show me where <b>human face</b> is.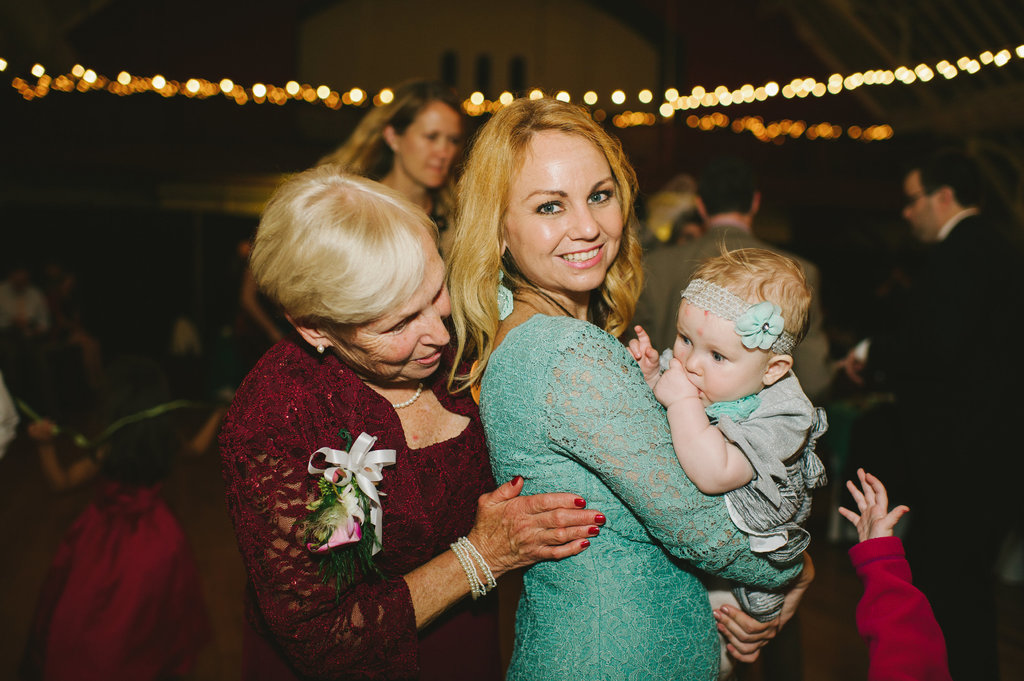
<b>human face</b> is at select_region(673, 297, 765, 405).
